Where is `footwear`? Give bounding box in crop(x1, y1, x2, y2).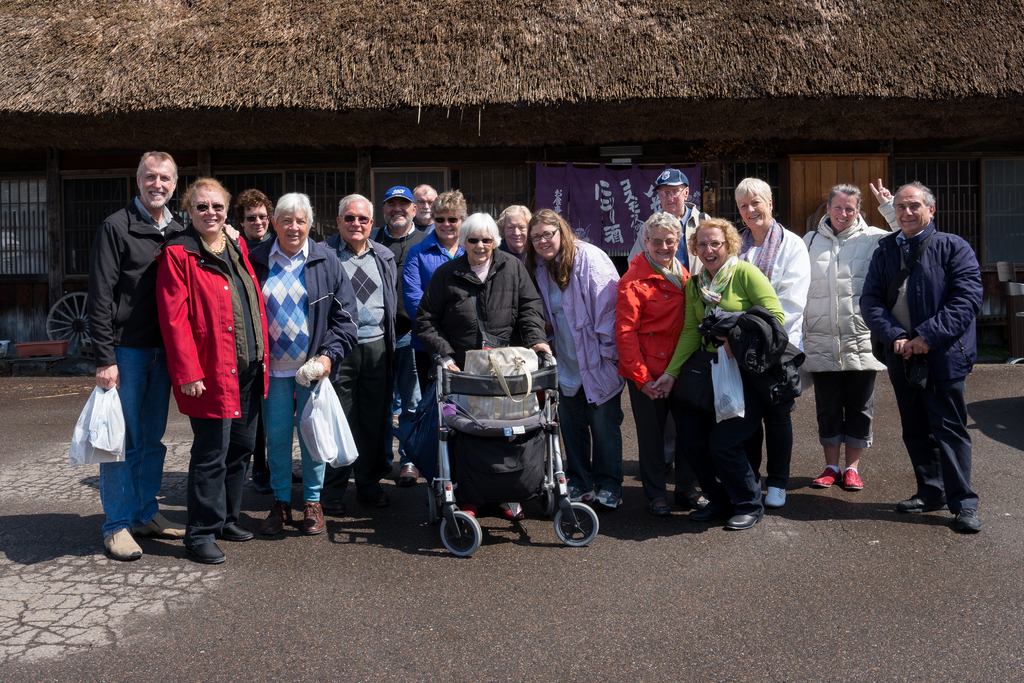
crop(693, 496, 719, 517).
